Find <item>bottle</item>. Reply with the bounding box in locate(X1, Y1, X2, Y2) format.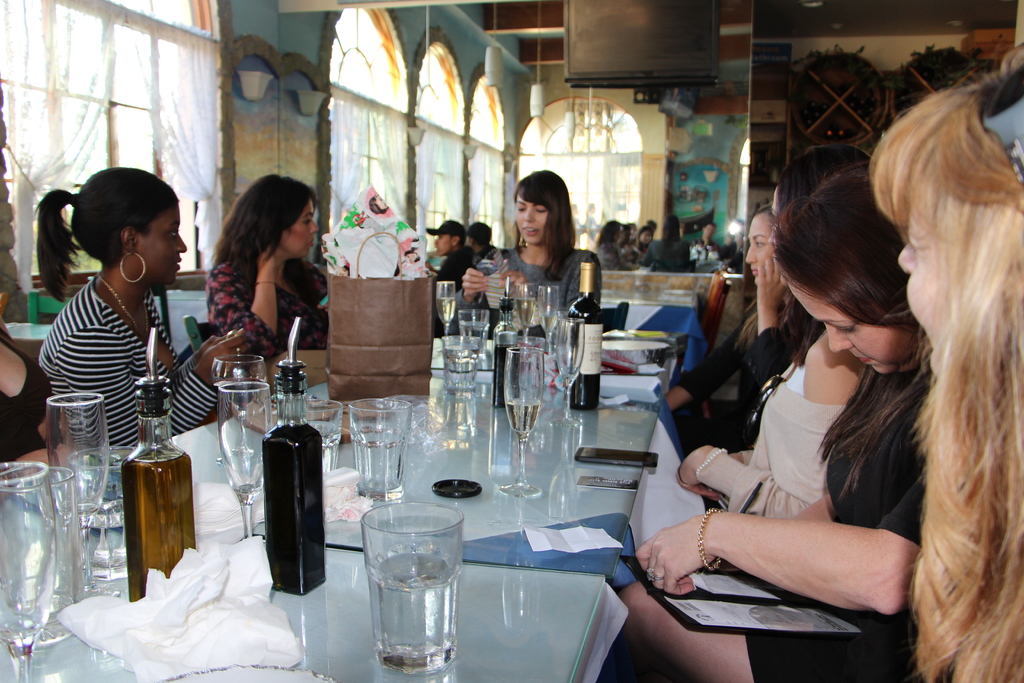
locate(264, 315, 325, 599).
